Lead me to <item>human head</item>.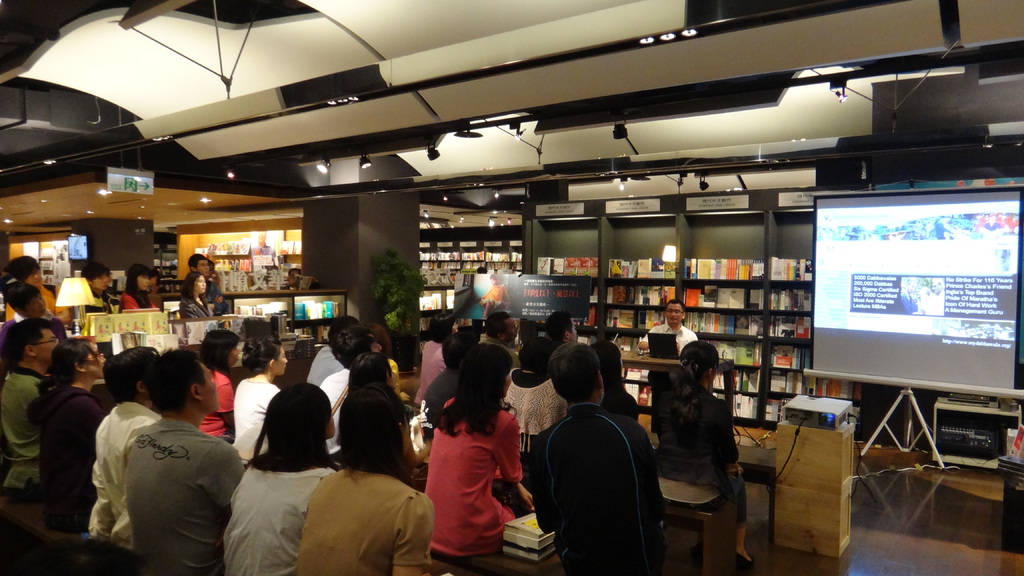
Lead to region(362, 319, 392, 351).
